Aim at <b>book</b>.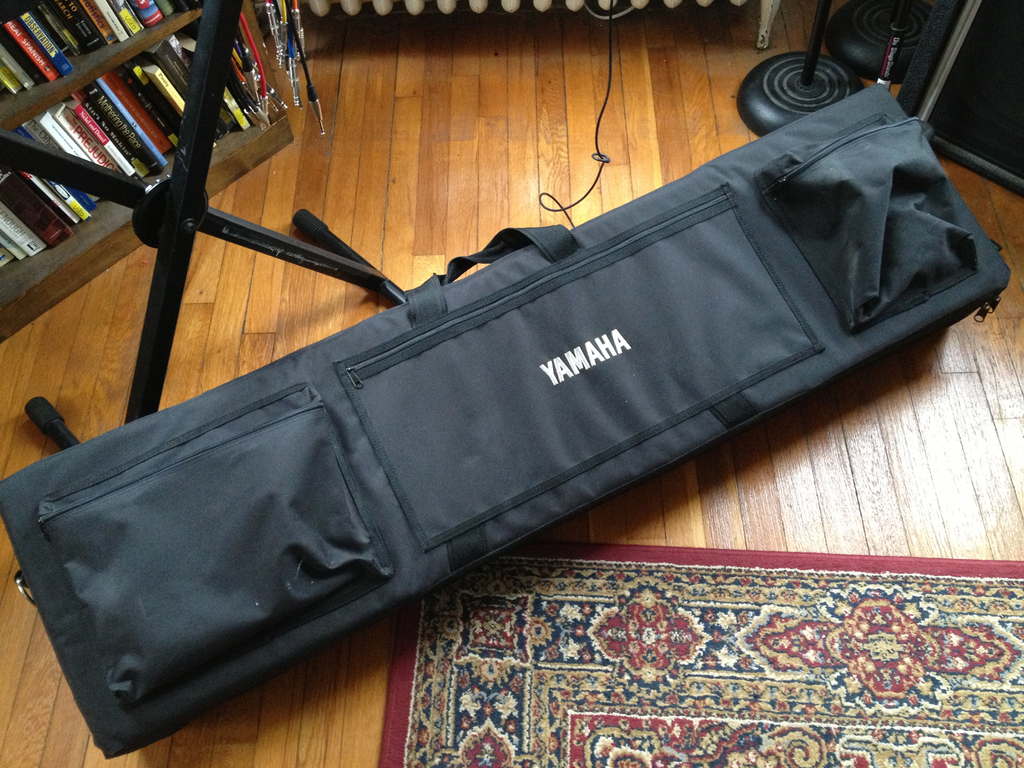
Aimed at region(5, 20, 57, 84).
